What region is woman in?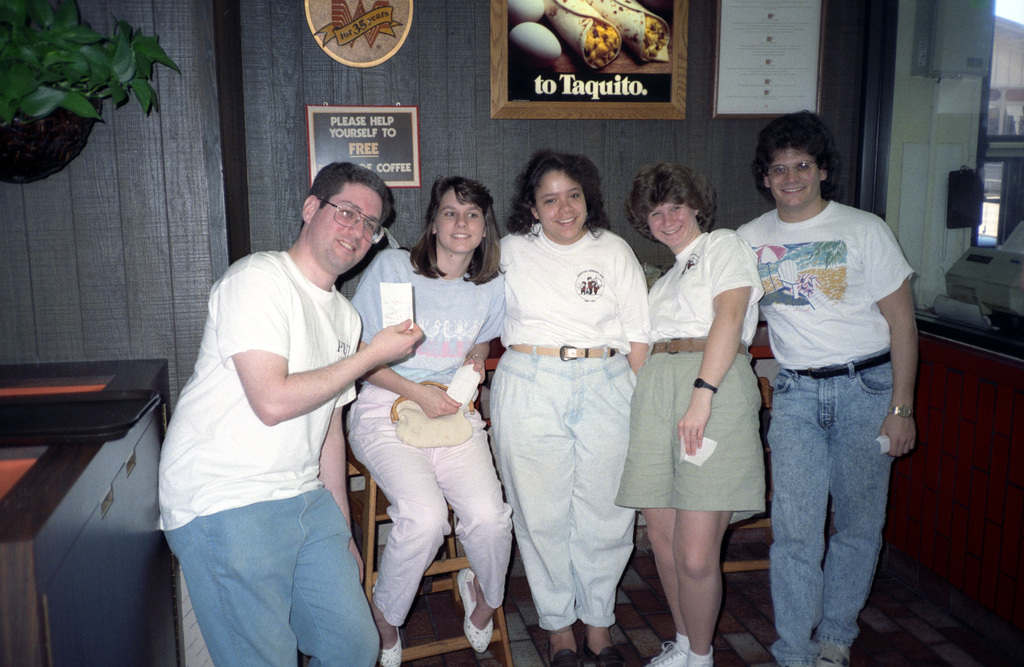
left=618, top=159, right=767, bottom=666.
